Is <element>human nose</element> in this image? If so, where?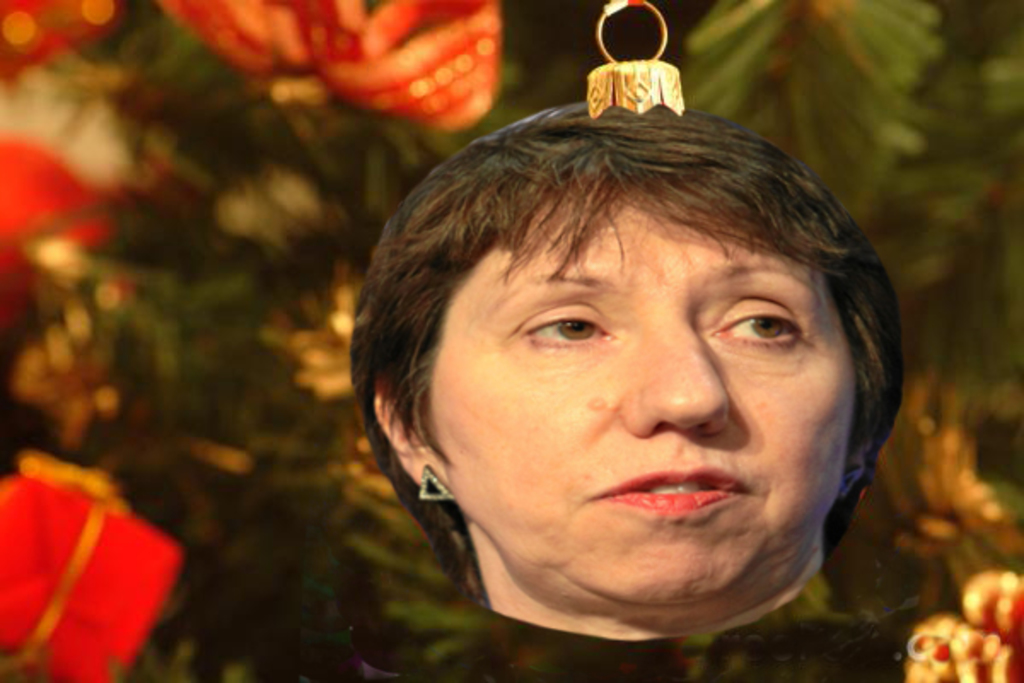
Yes, at region(621, 318, 734, 434).
